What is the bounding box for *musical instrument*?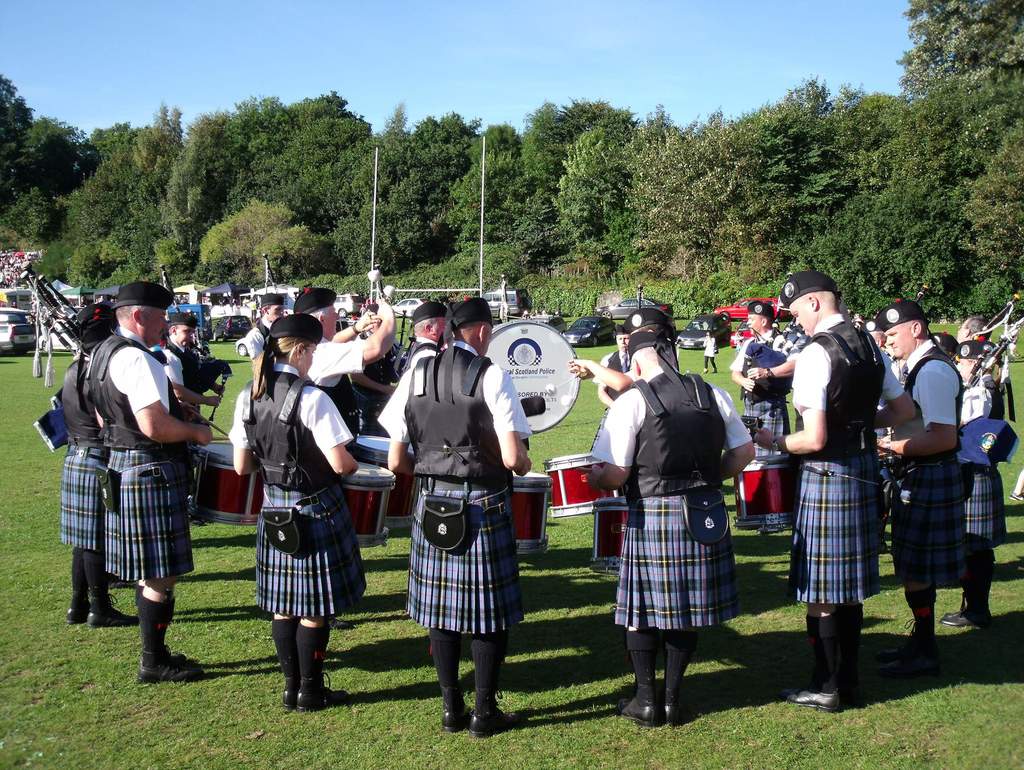
select_region(337, 456, 397, 548).
